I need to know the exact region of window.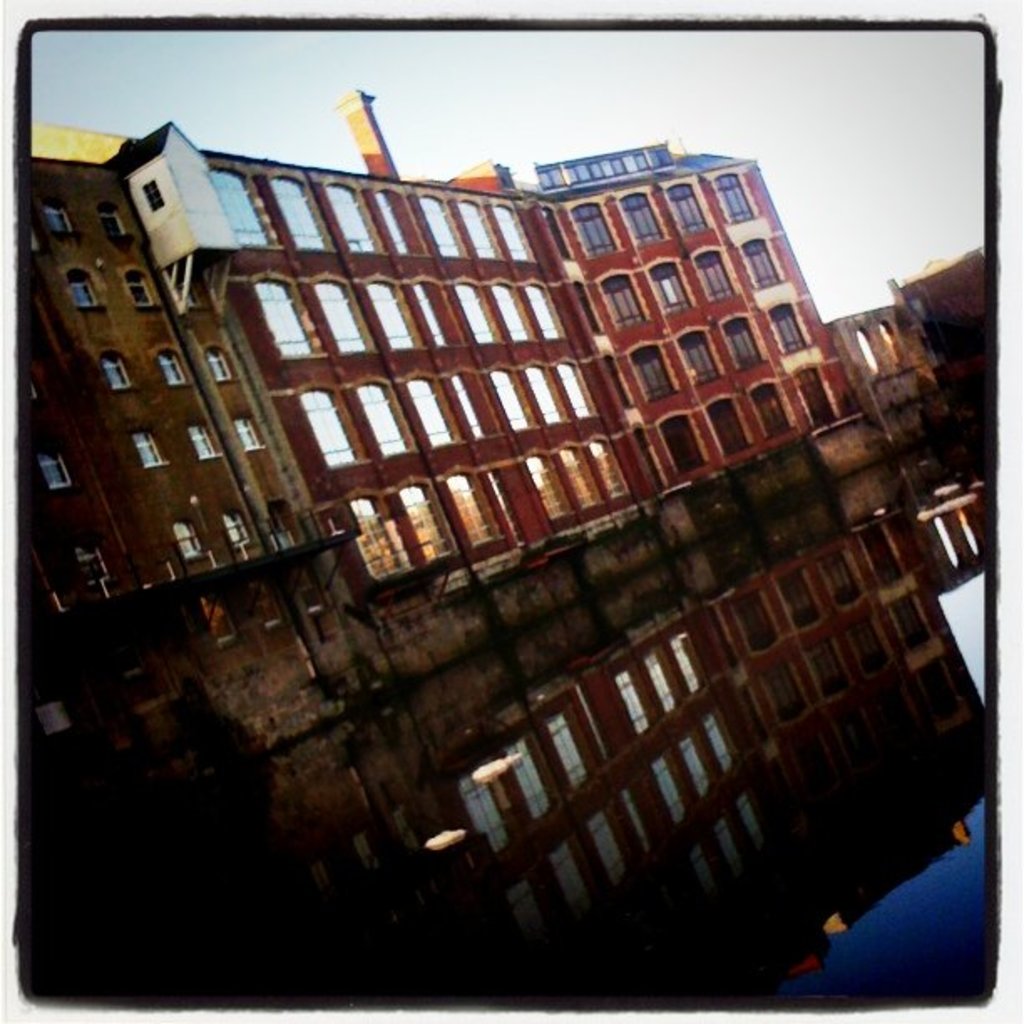
Region: box=[453, 366, 485, 432].
